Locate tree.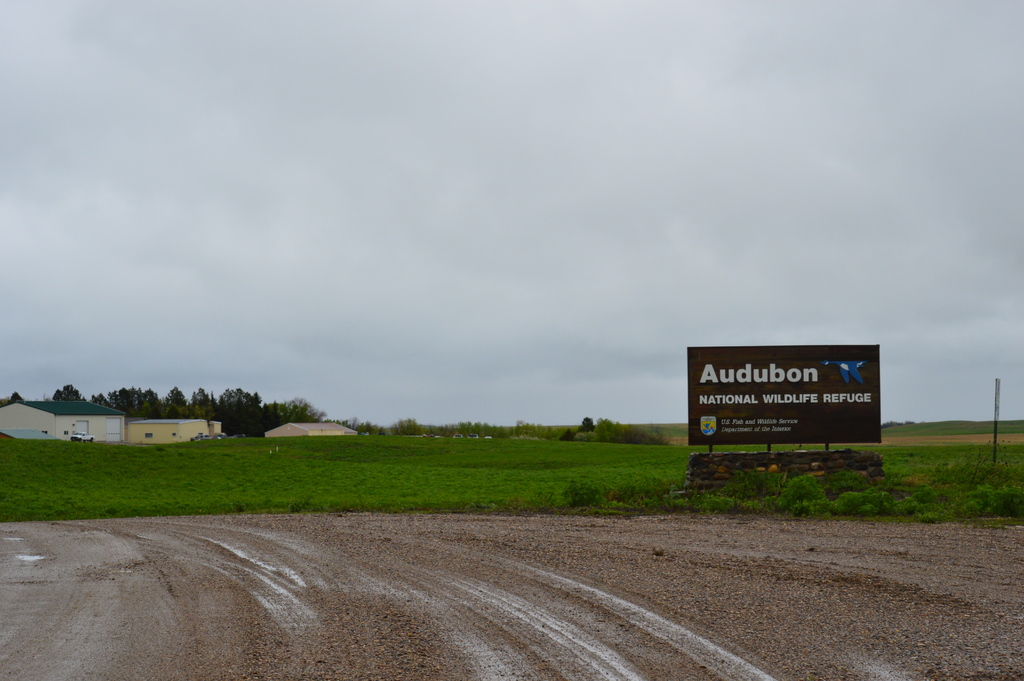
Bounding box: select_region(44, 396, 56, 402).
